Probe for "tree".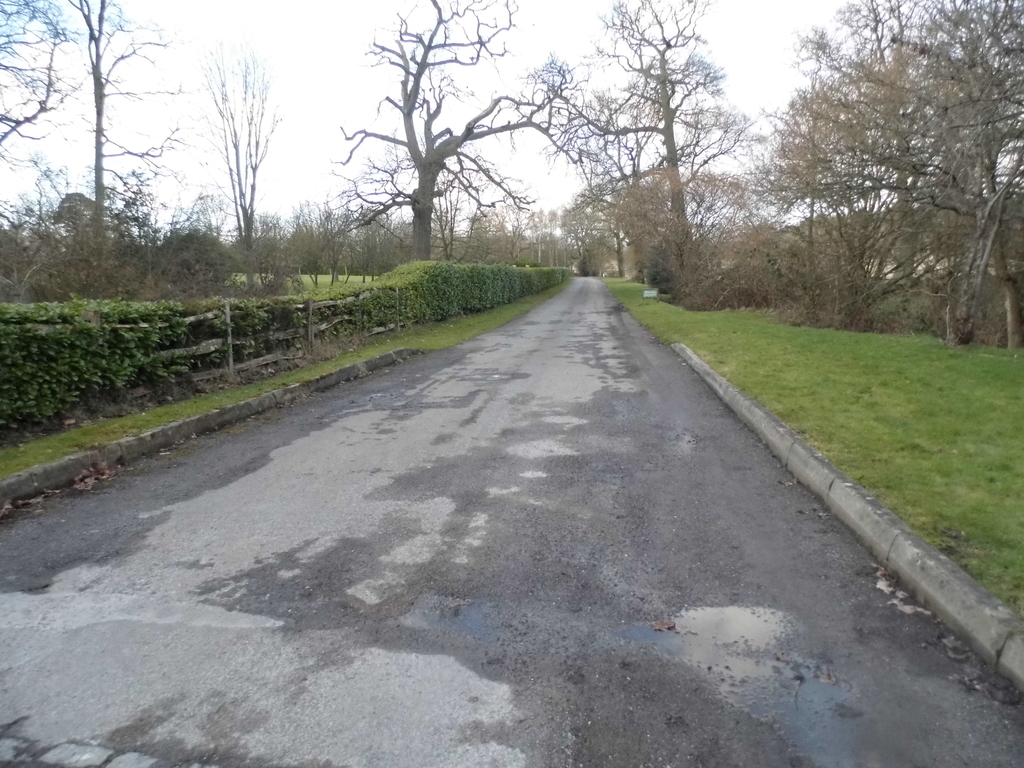
Probe result: region(499, 0, 763, 320).
